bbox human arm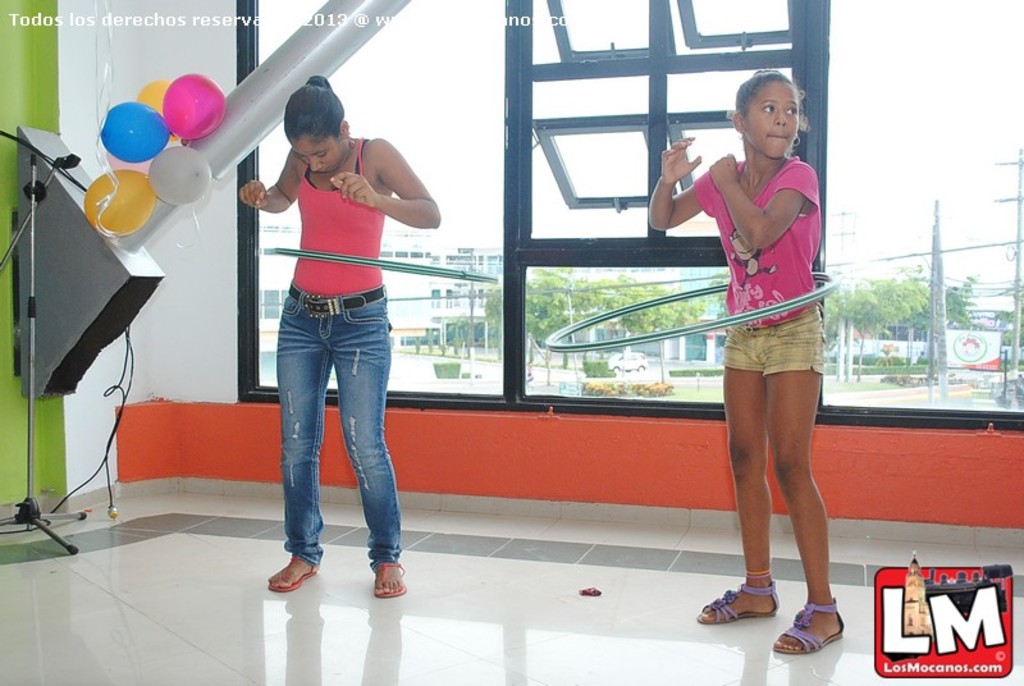
[x1=710, y1=151, x2=813, y2=250]
